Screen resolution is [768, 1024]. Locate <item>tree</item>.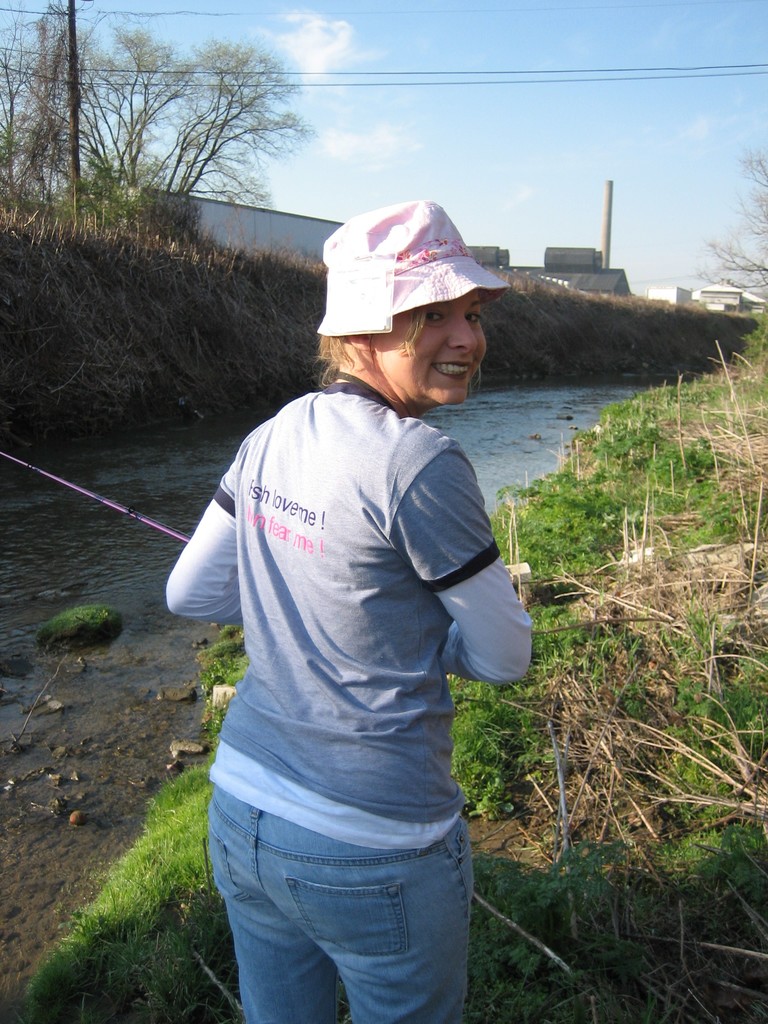
<region>156, 48, 301, 237</region>.
